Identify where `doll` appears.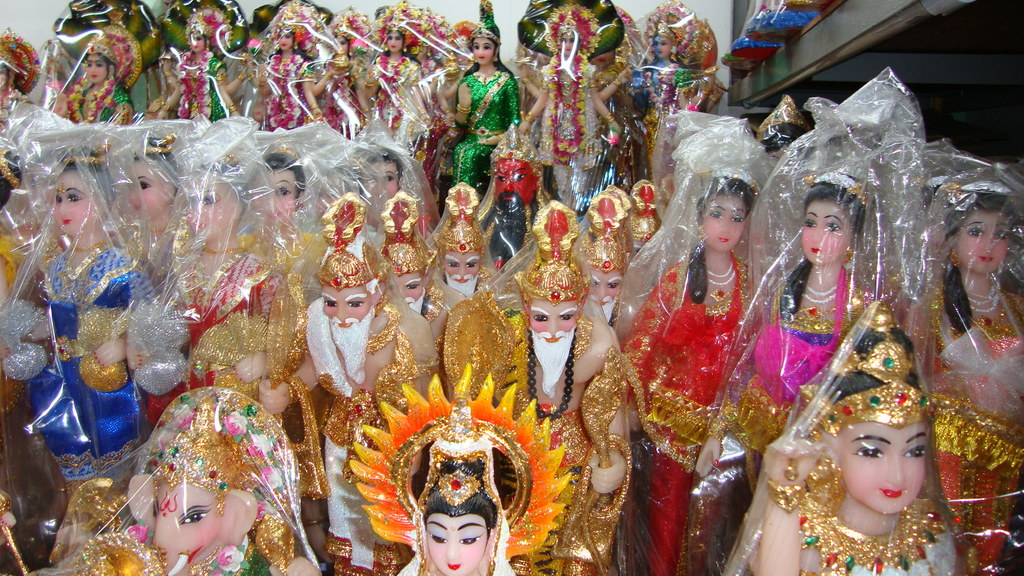
Appears at (x1=448, y1=18, x2=470, y2=73).
